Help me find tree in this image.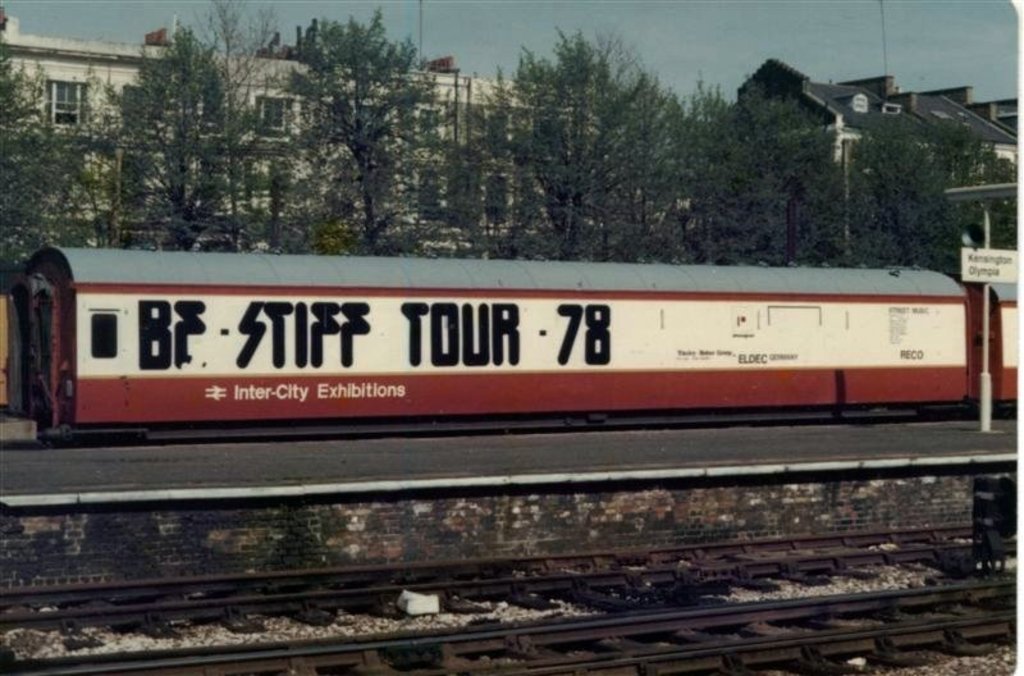
Found it: x1=70 y1=3 x2=270 y2=252.
